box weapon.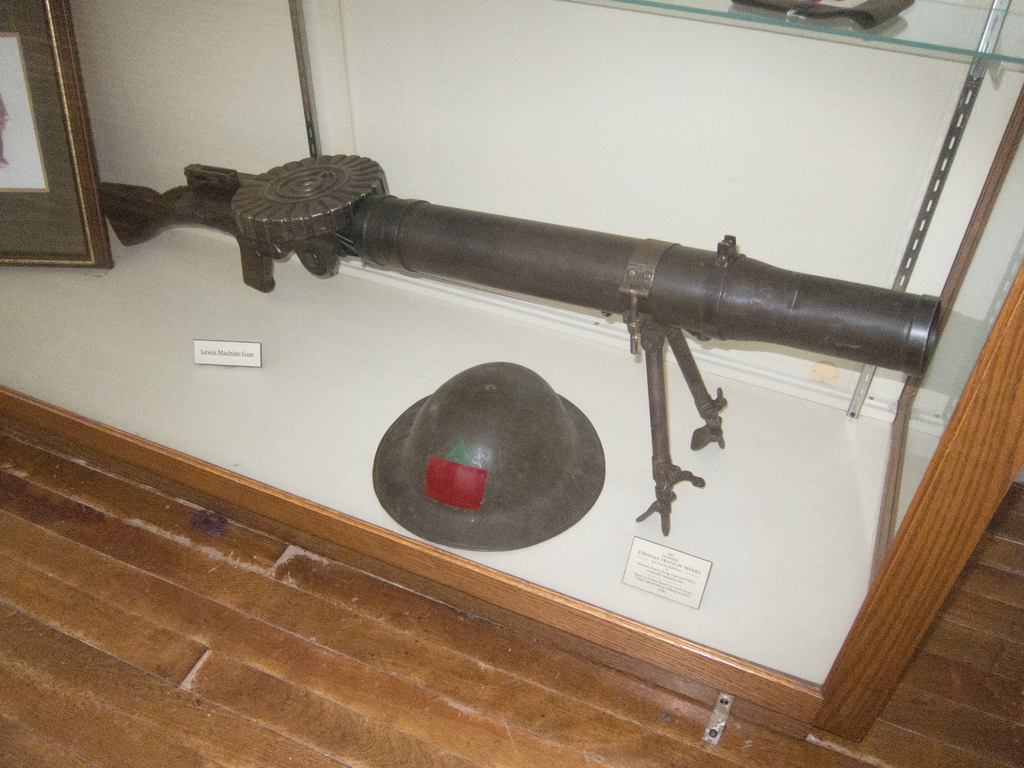
pyautogui.locateOnScreen(52, 127, 947, 472).
